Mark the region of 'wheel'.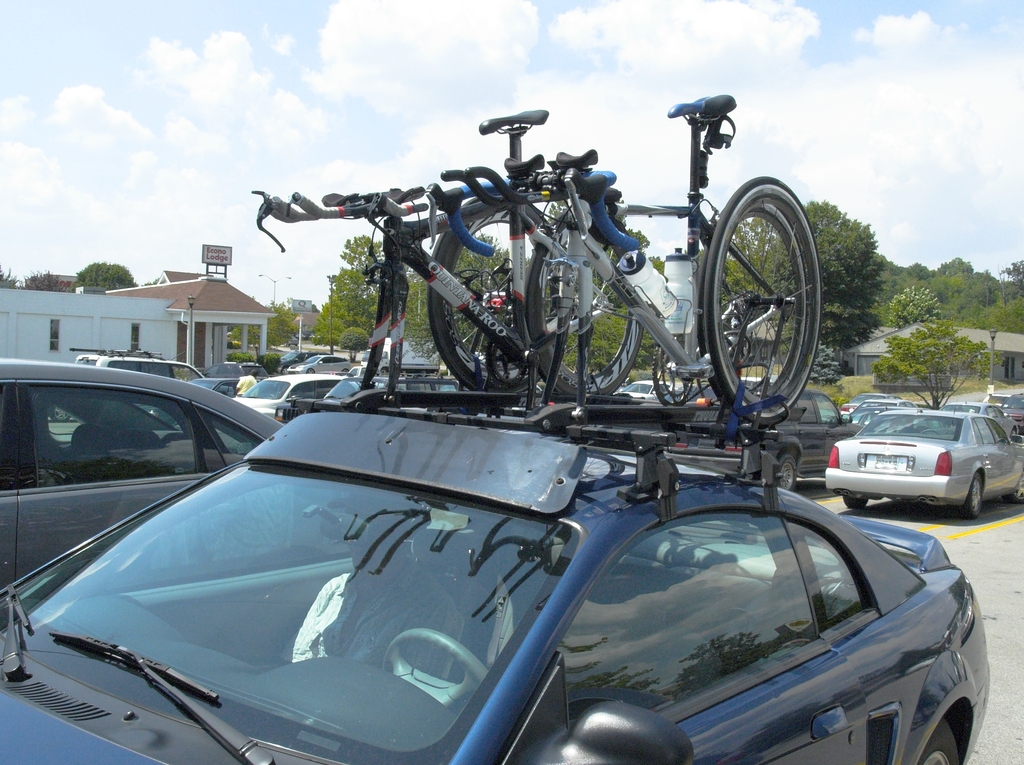
Region: (308, 369, 316, 375).
